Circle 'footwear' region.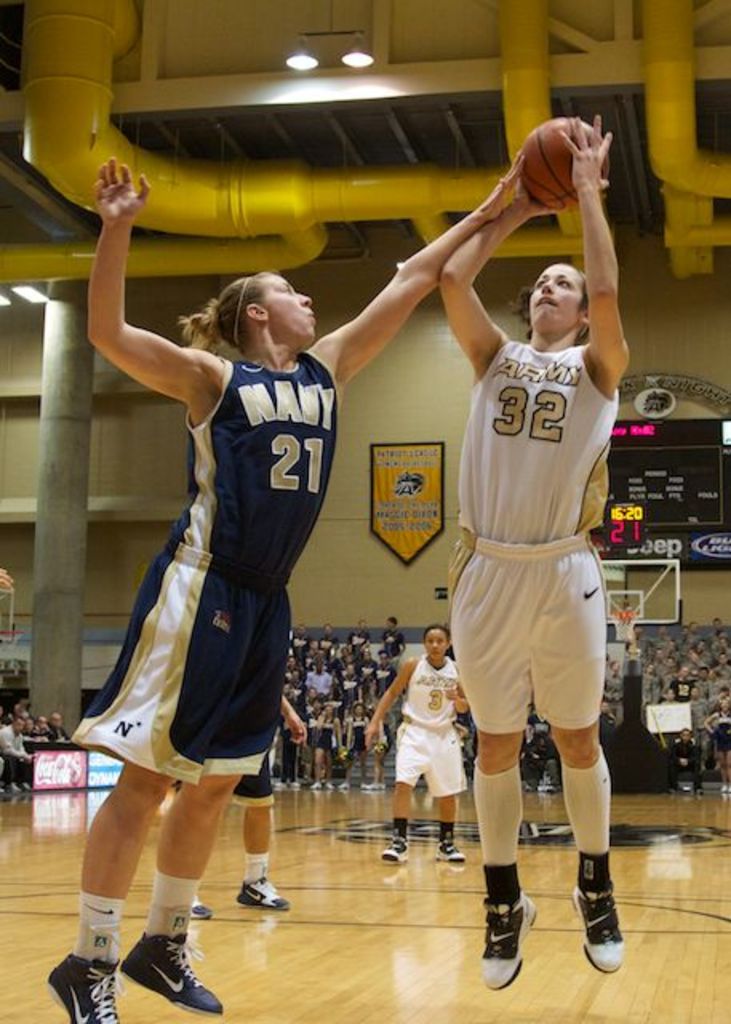
Region: 584, 861, 640, 989.
